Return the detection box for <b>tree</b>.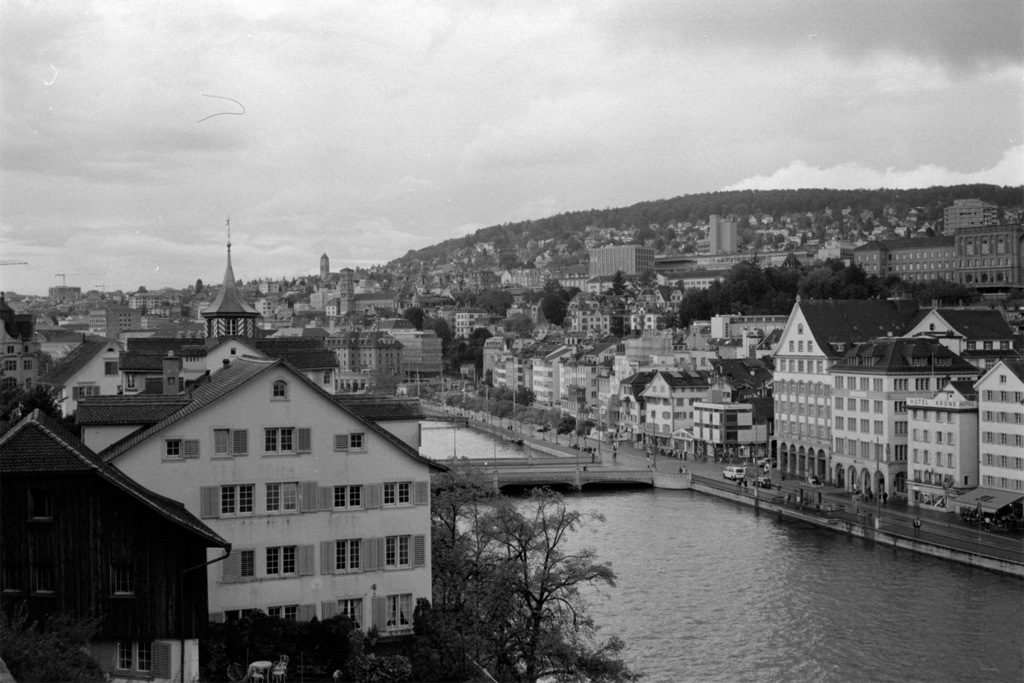
<region>535, 275, 575, 325</region>.
